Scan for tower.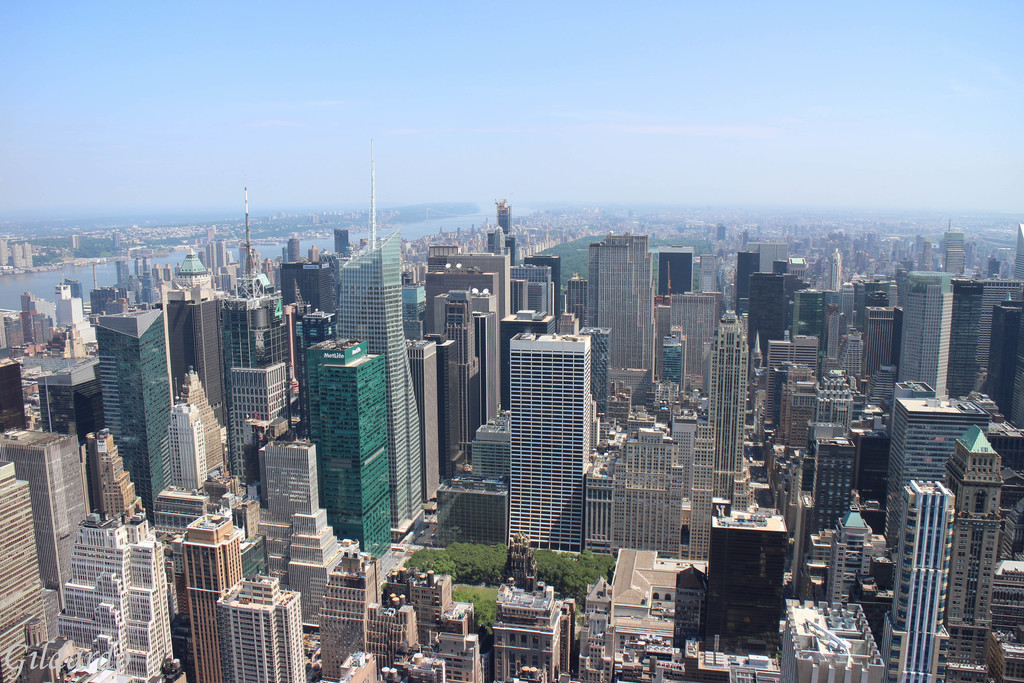
Scan result: {"left": 185, "top": 513, "right": 248, "bottom": 682}.
